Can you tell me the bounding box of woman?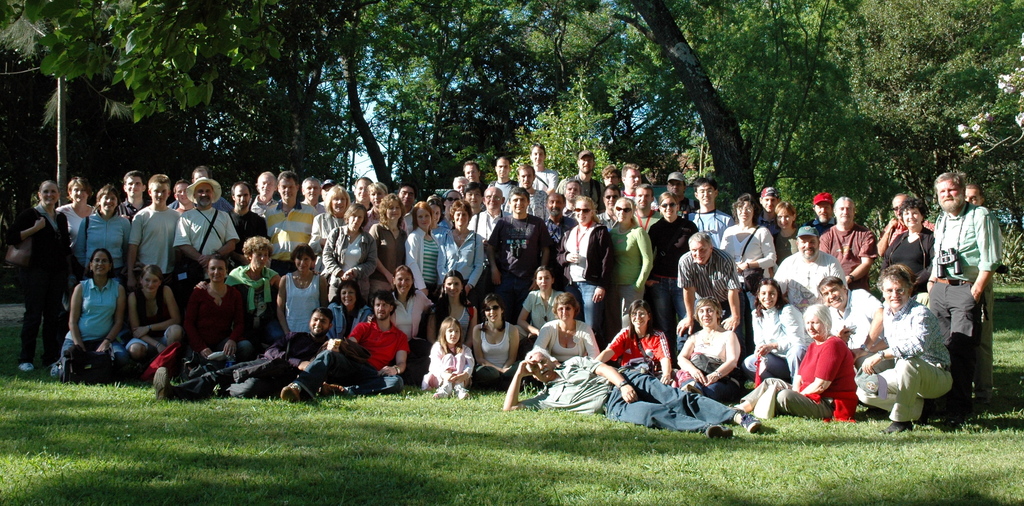
crop(385, 265, 436, 375).
